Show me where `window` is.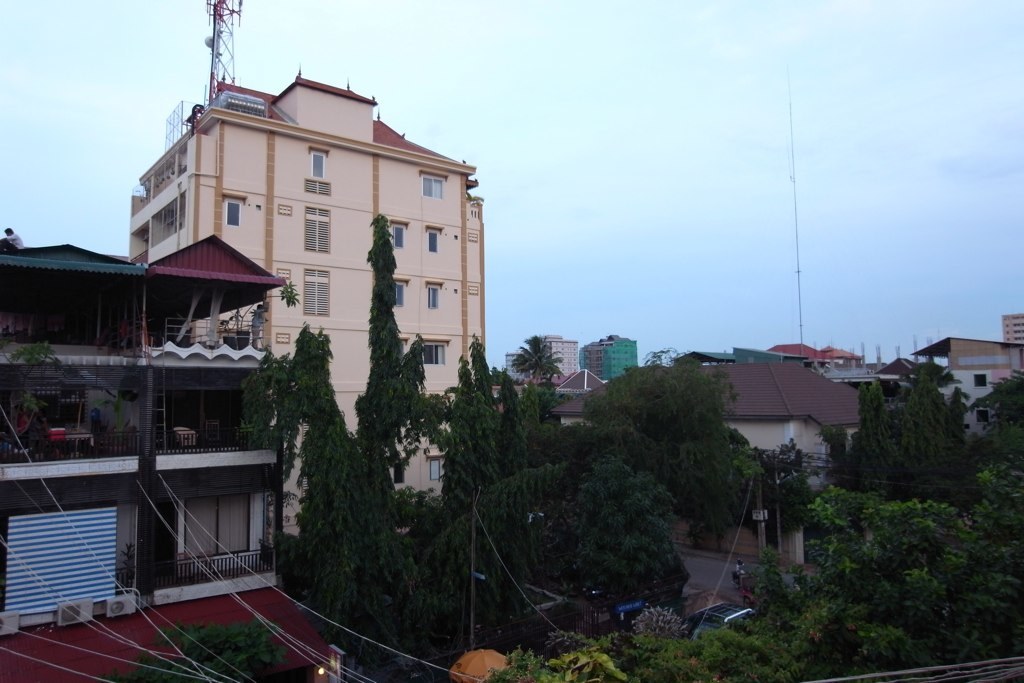
`window` is at x1=427, y1=287, x2=438, y2=307.
